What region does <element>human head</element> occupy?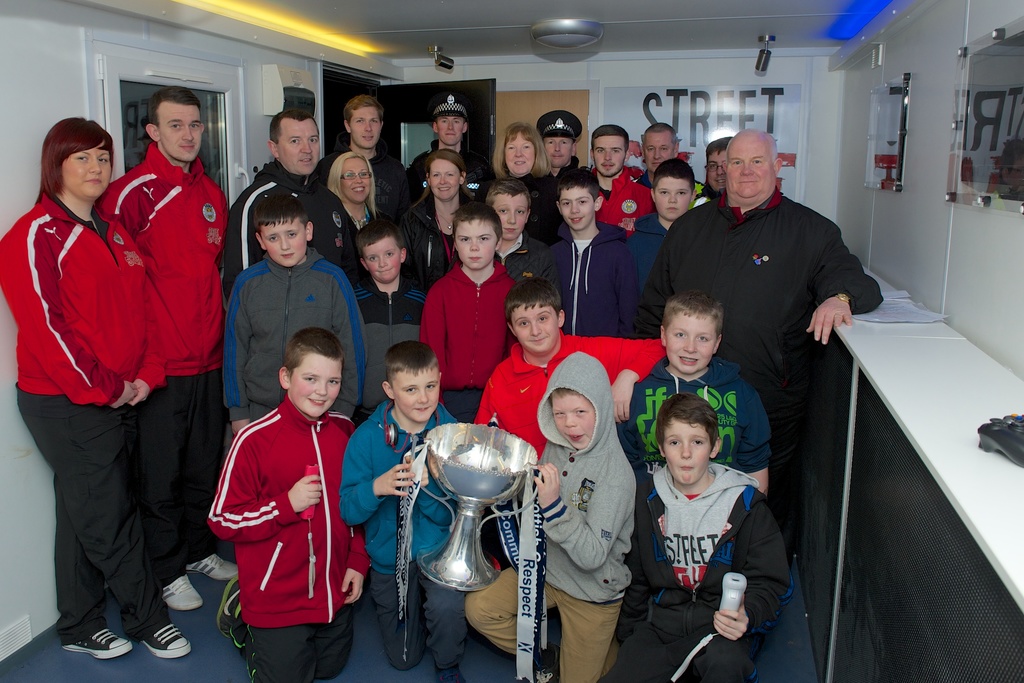
<bbox>591, 120, 630, 178</bbox>.
